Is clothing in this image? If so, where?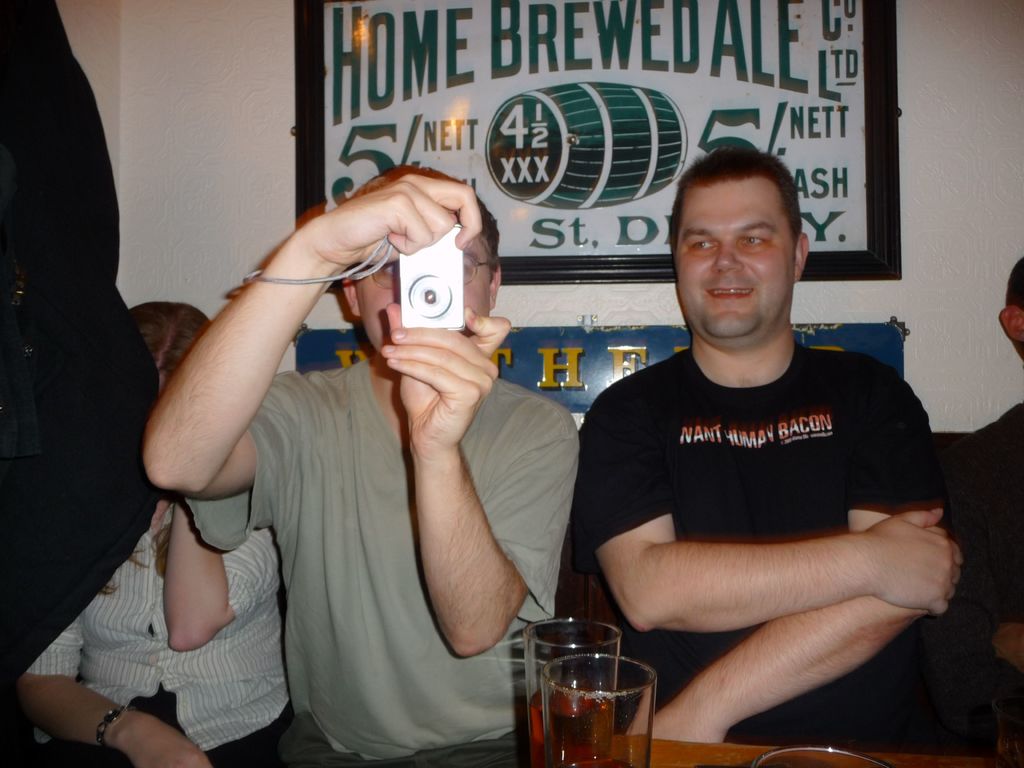
Yes, at bbox(558, 343, 995, 767).
